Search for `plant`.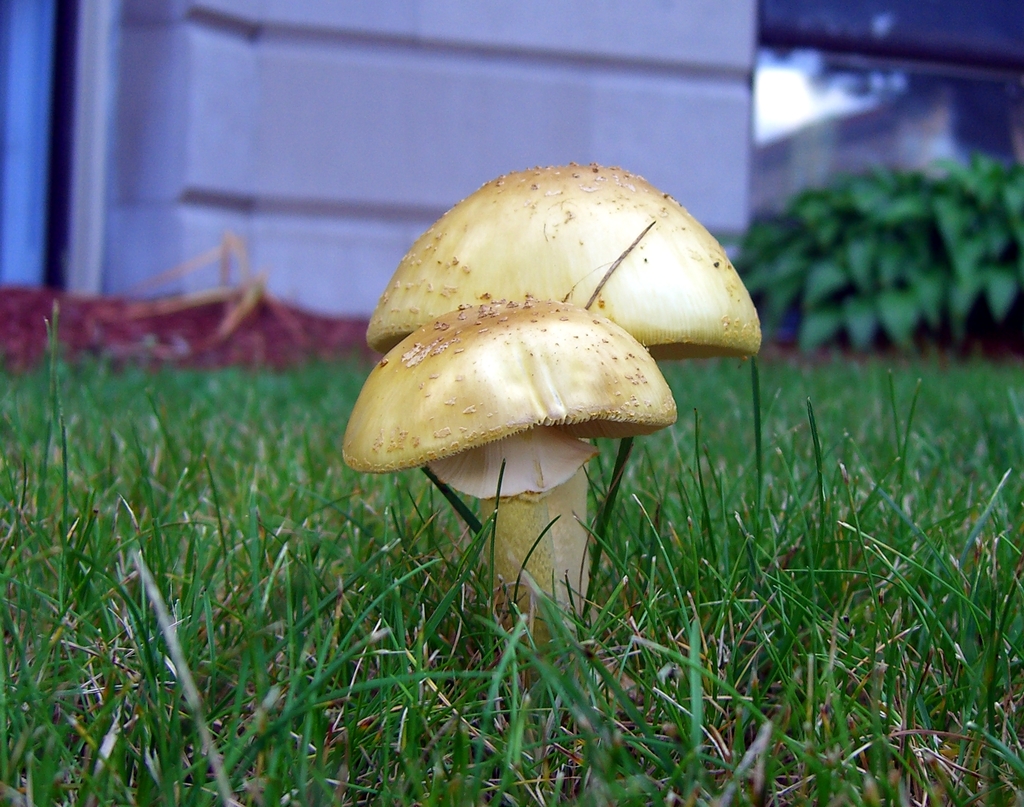
Found at 327 154 769 664.
